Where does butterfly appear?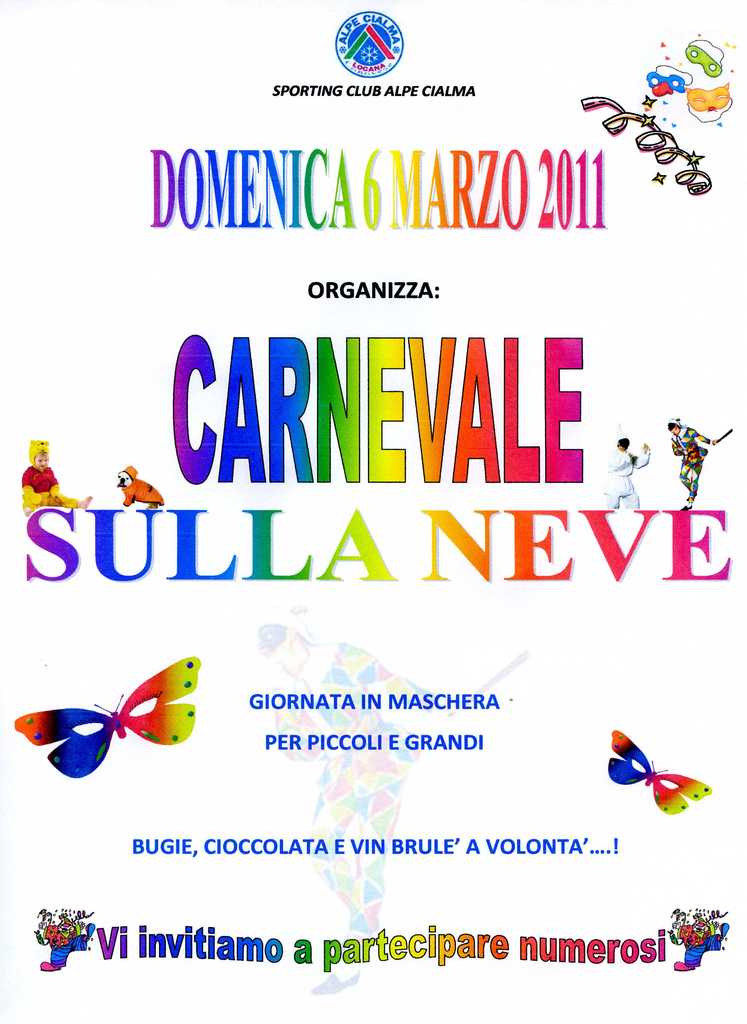
Appears at [605, 726, 716, 812].
